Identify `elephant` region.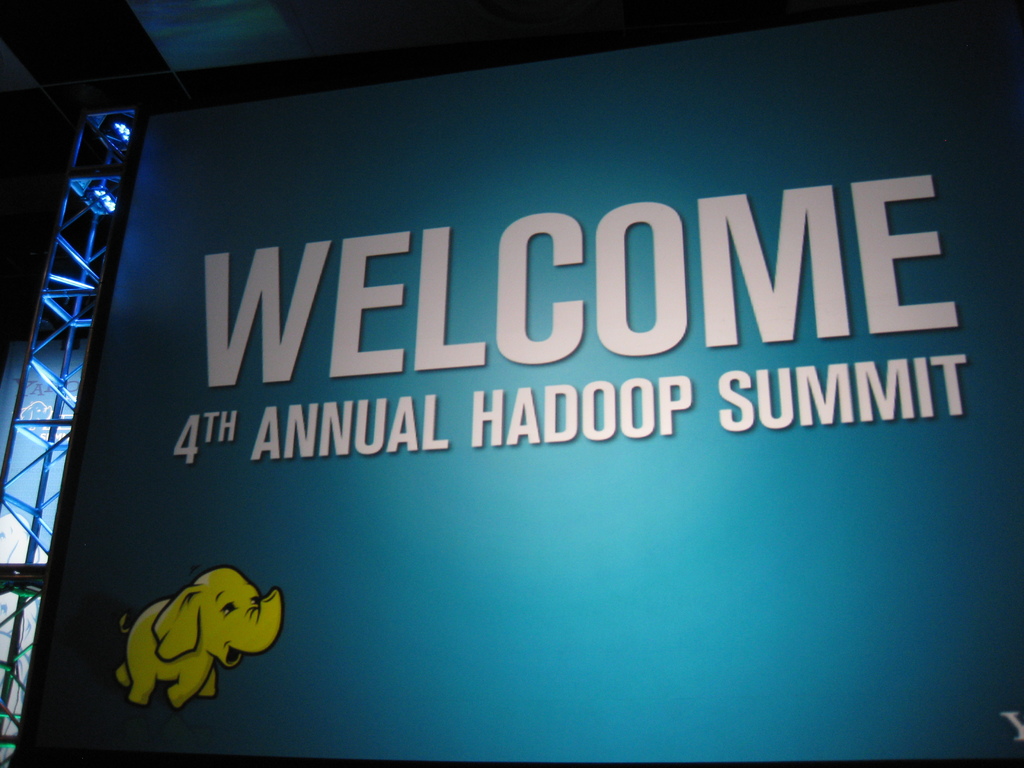
Region: bbox=[116, 569, 282, 703].
